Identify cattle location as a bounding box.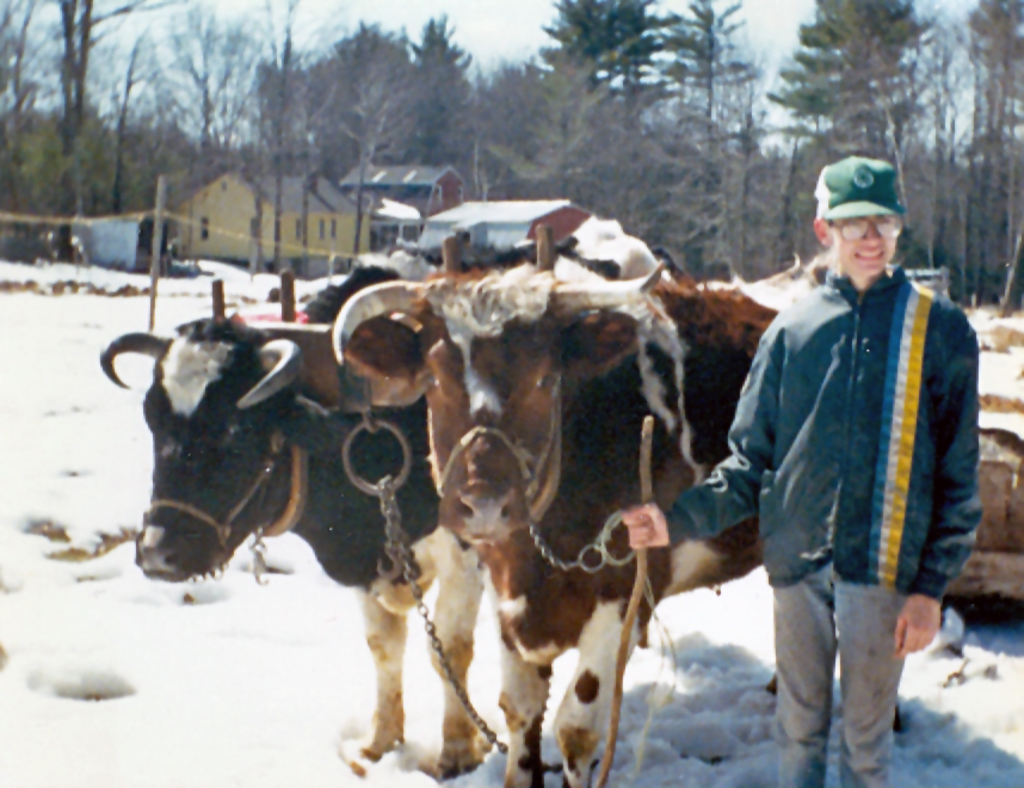
rect(400, 207, 662, 285).
